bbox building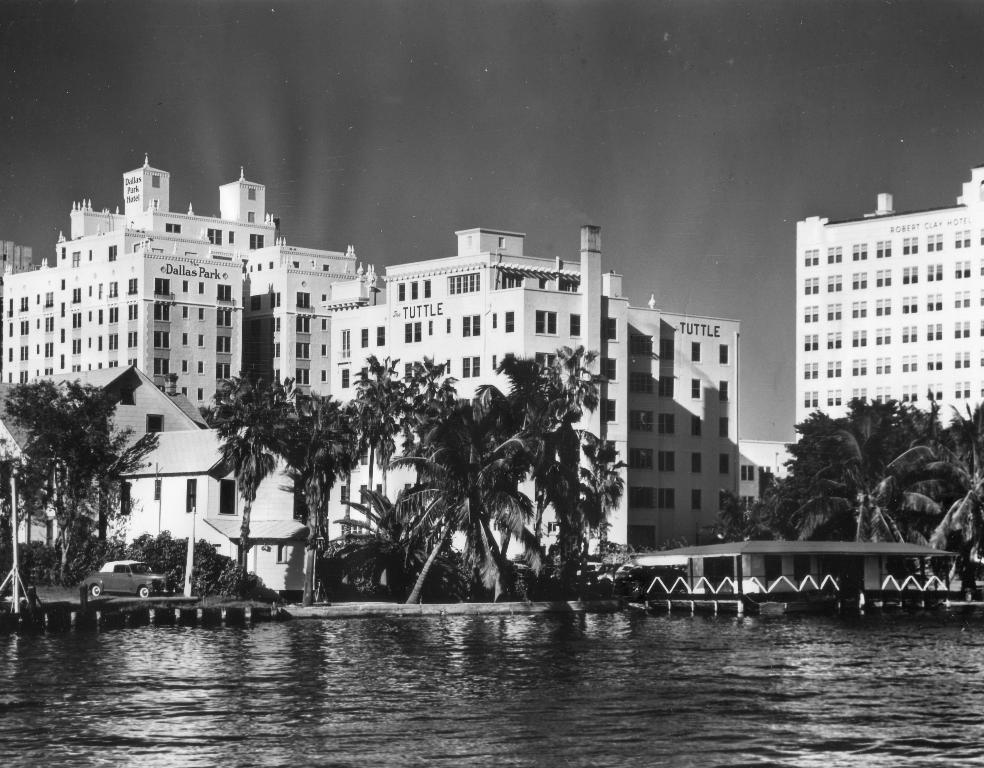
select_region(0, 150, 744, 590)
